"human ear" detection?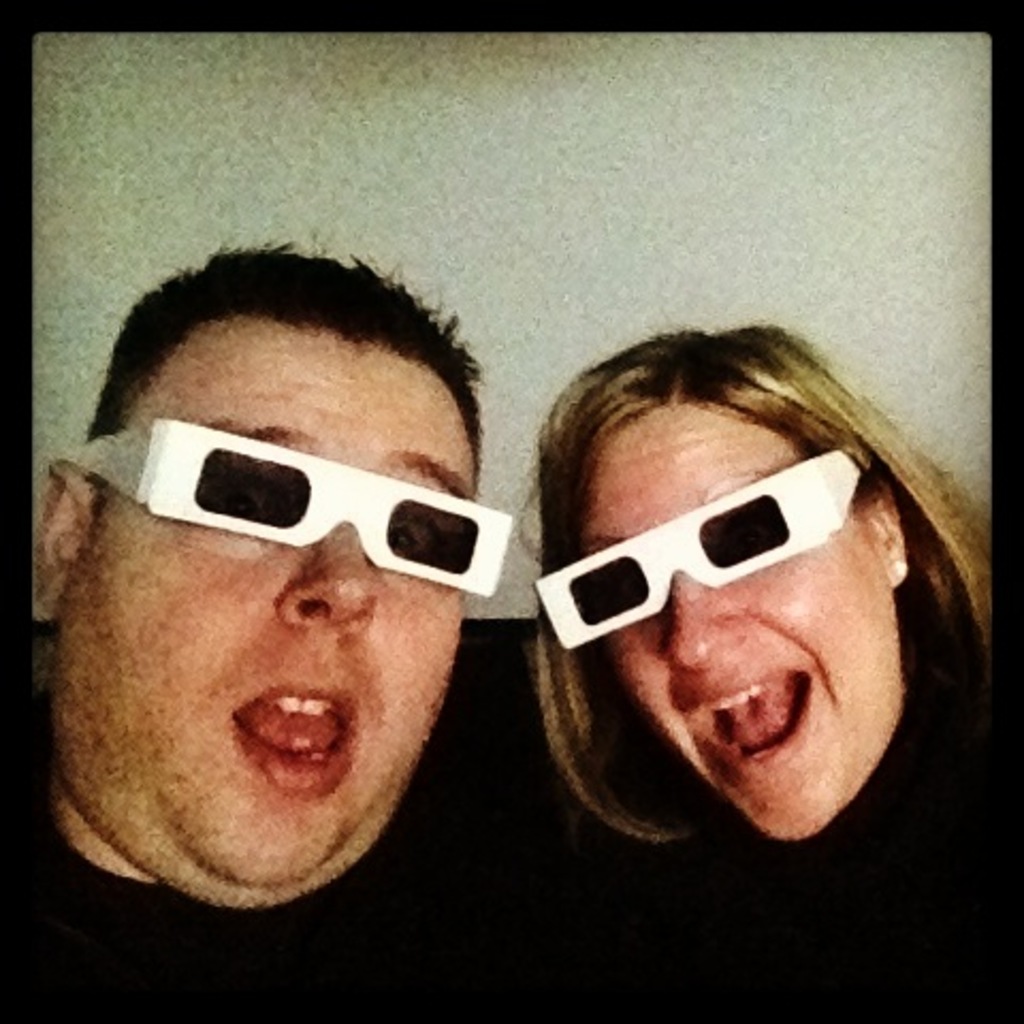
select_region(860, 471, 900, 589)
